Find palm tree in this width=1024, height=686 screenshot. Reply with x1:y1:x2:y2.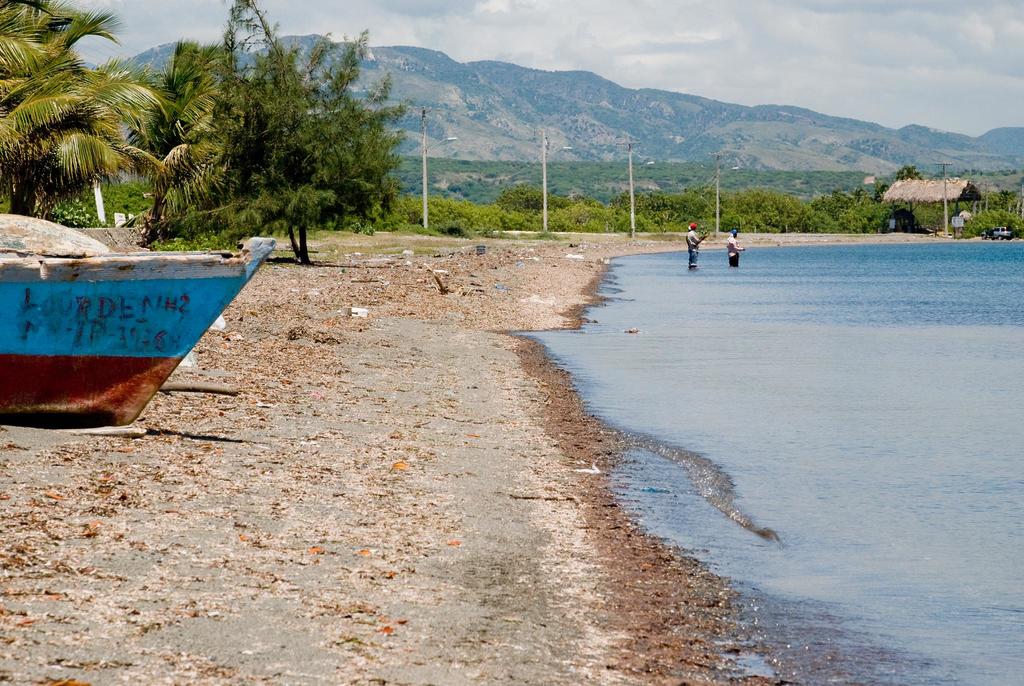
16:40:163:210.
